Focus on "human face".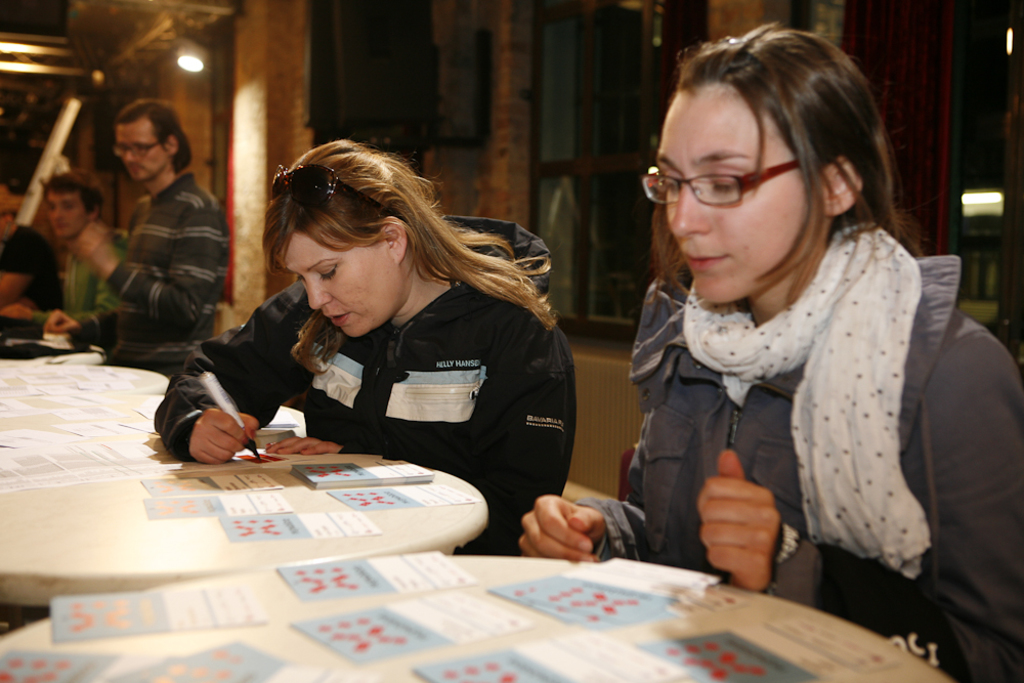
Focused at [x1=645, y1=83, x2=817, y2=312].
